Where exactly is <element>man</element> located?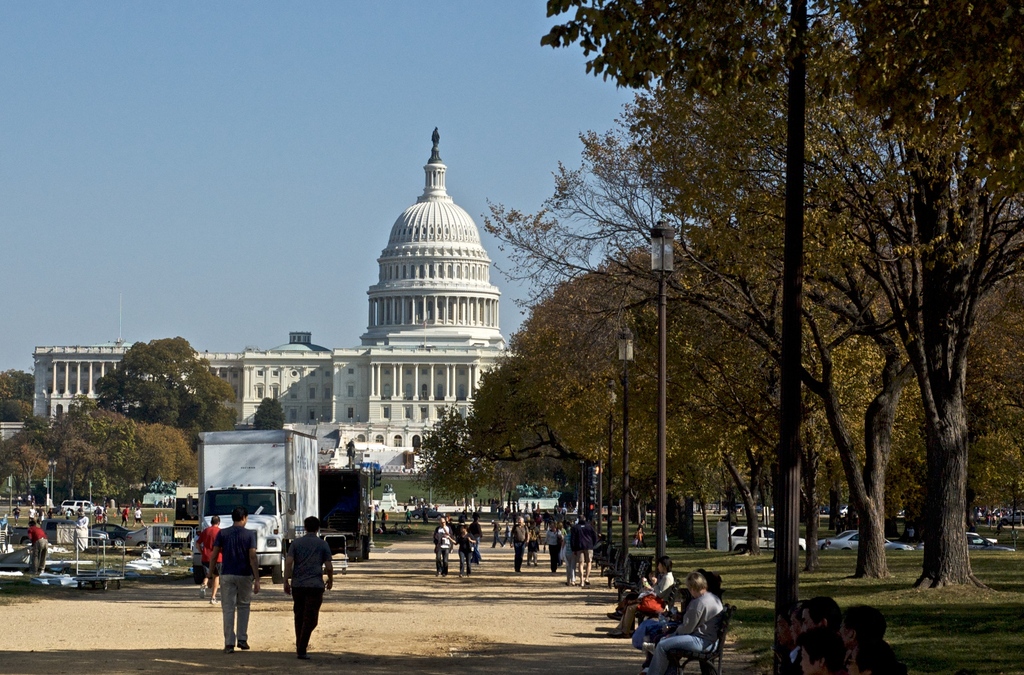
Its bounding box is locate(10, 505, 28, 523).
